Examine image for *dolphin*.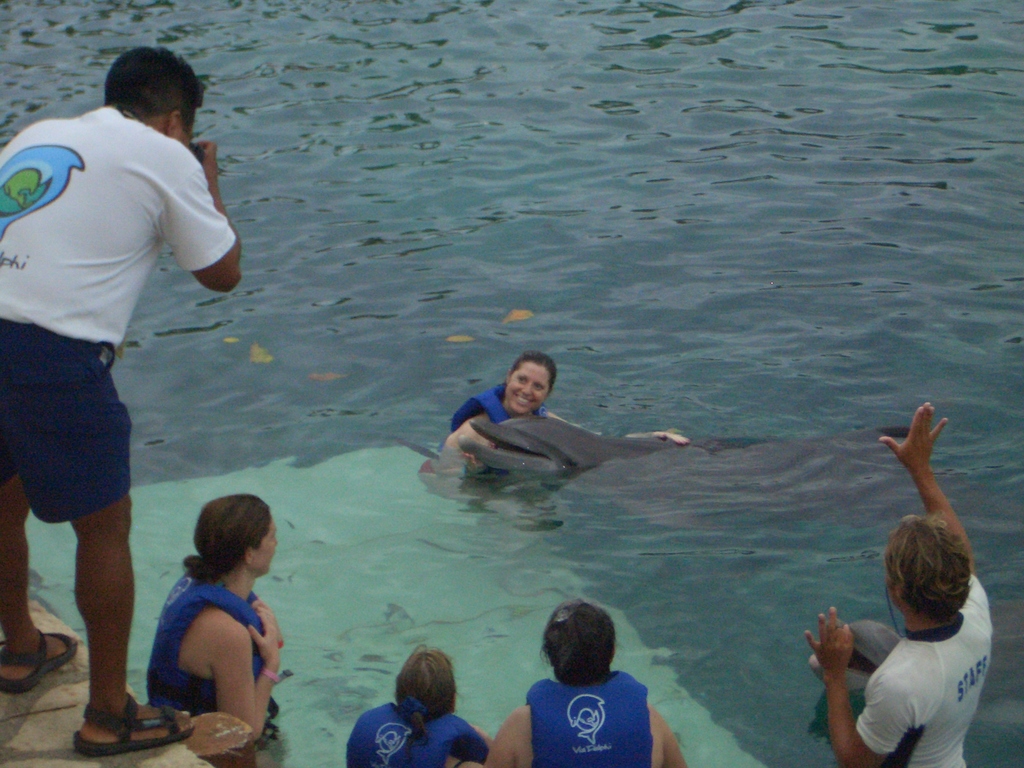
Examination result: (left=804, top=602, right=1023, bottom=749).
